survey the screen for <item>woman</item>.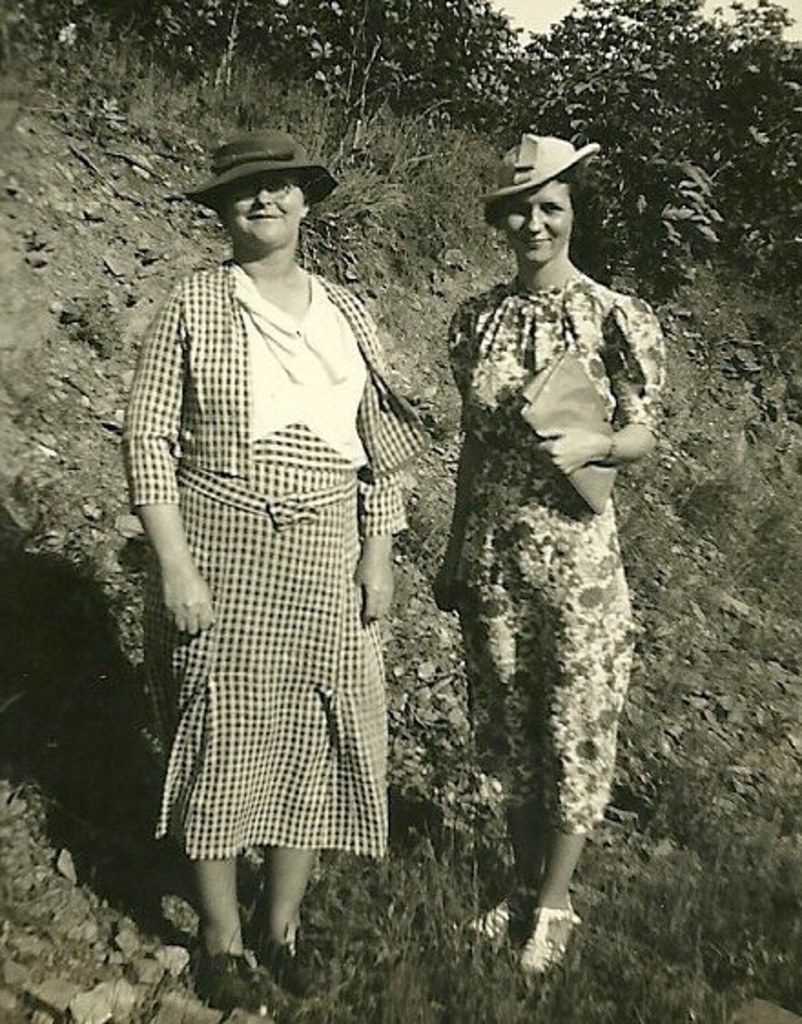
Survey found: 430/131/665/973.
